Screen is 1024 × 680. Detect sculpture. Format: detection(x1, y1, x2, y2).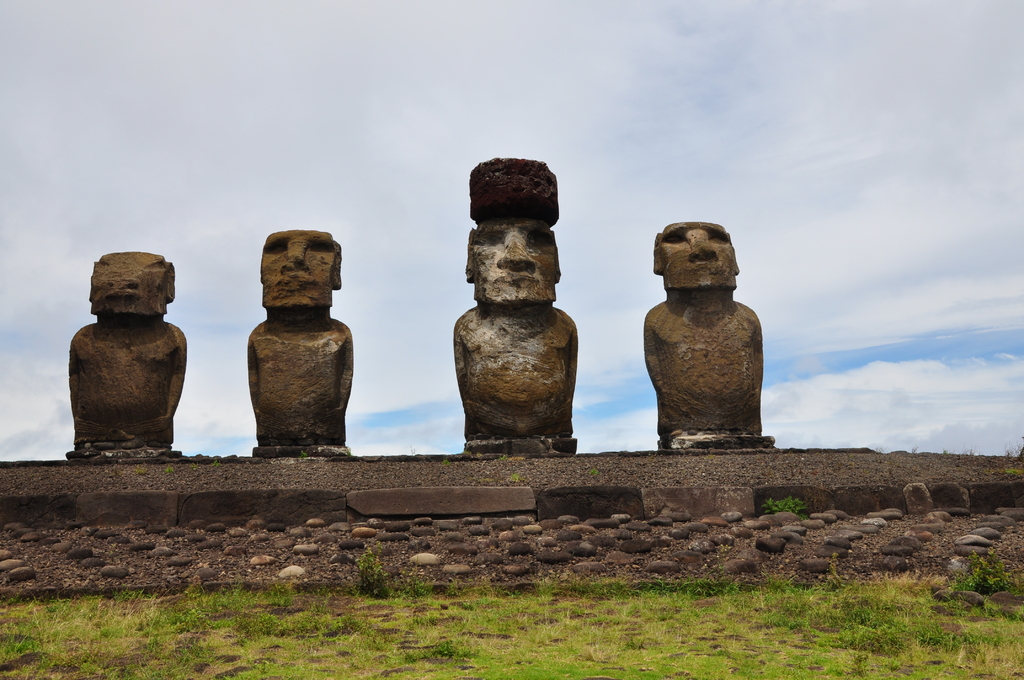
detection(628, 211, 783, 457).
